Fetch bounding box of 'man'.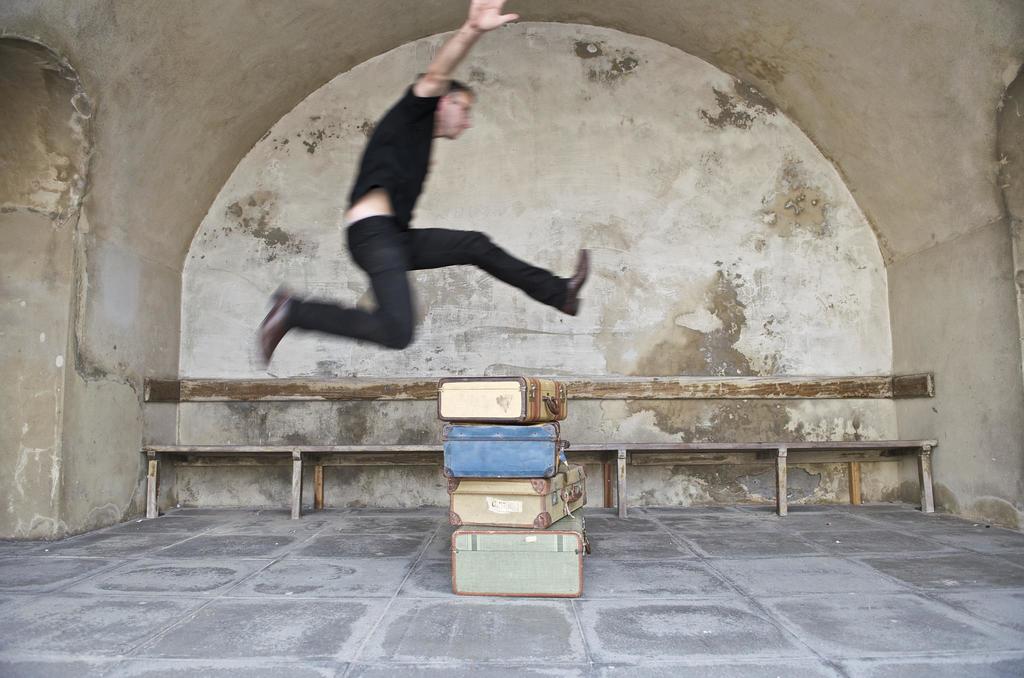
Bbox: (258, 0, 598, 371).
